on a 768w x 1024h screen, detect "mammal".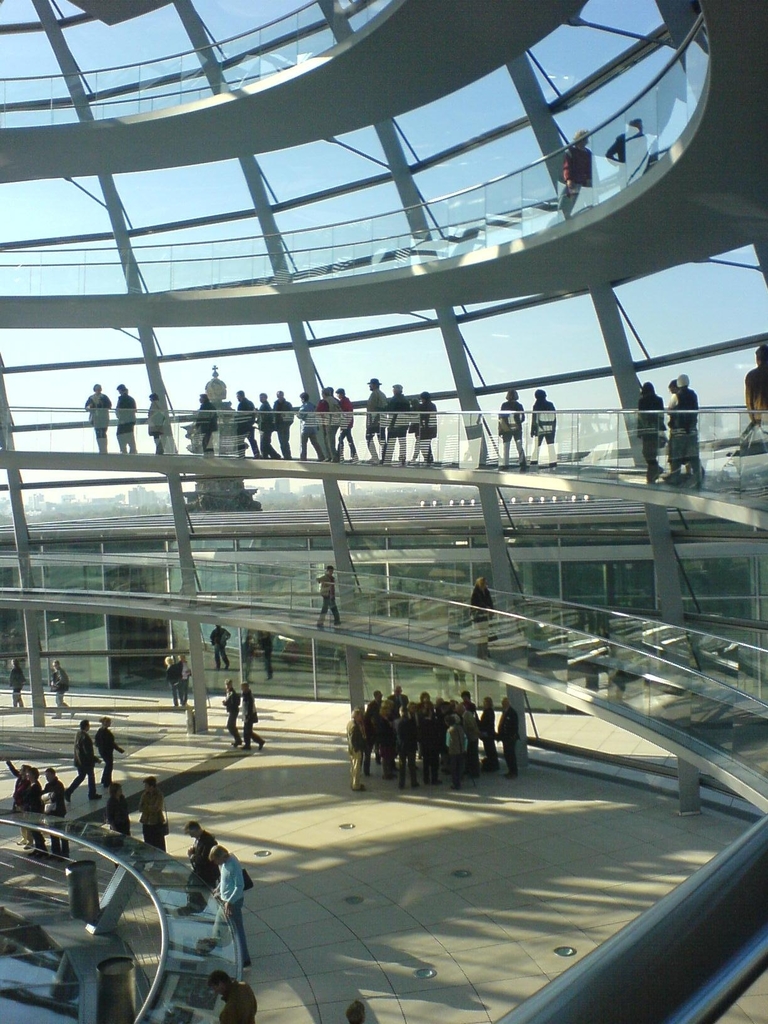
detection(294, 393, 325, 460).
